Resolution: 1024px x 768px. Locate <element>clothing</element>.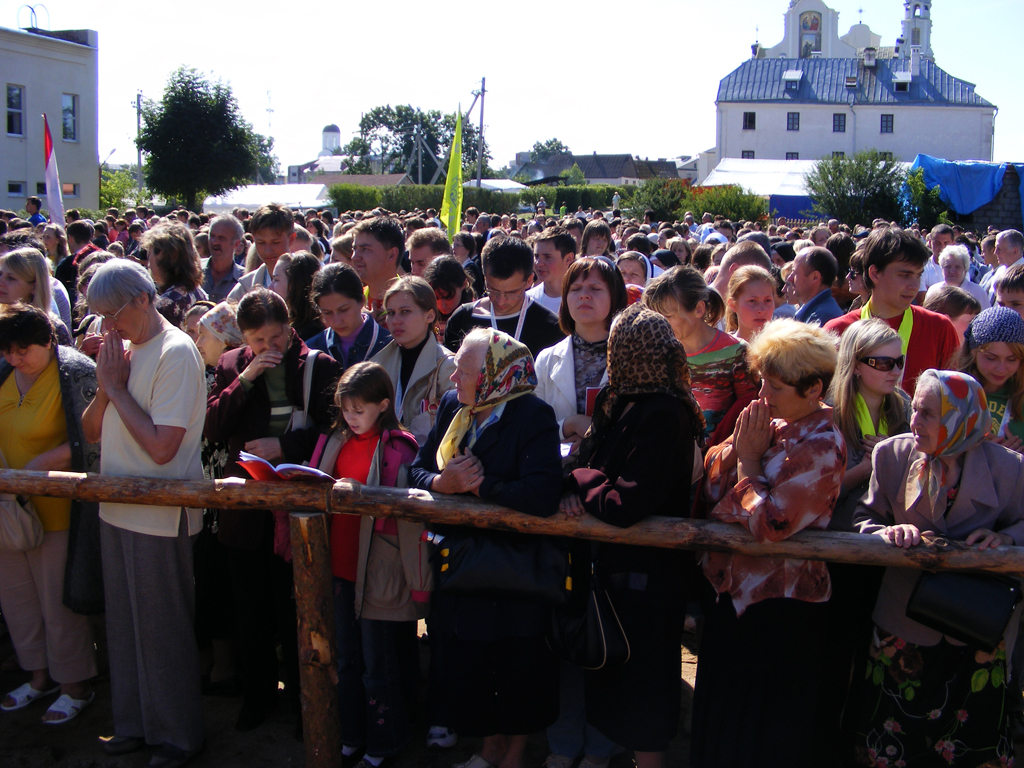
709, 389, 842, 767.
